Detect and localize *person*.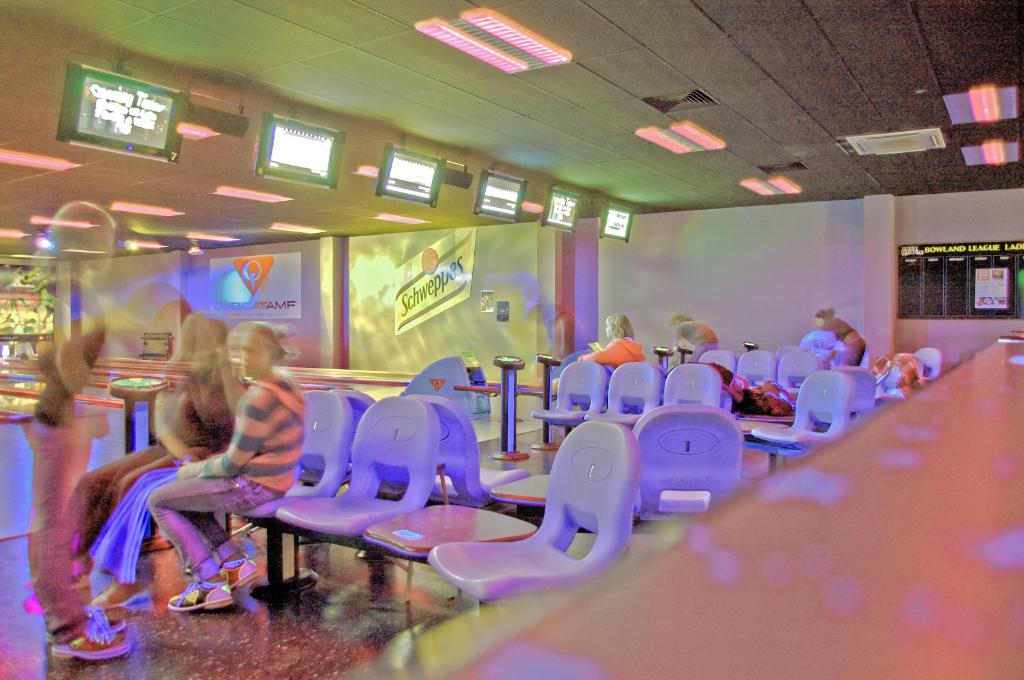
Localized at [20, 312, 244, 615].
